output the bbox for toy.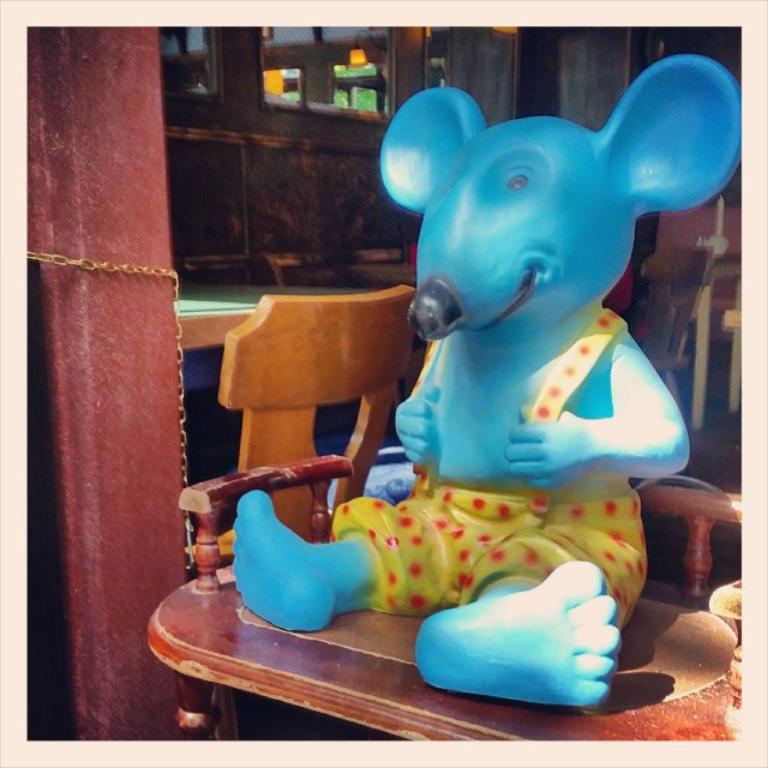
335/116/733/636.
